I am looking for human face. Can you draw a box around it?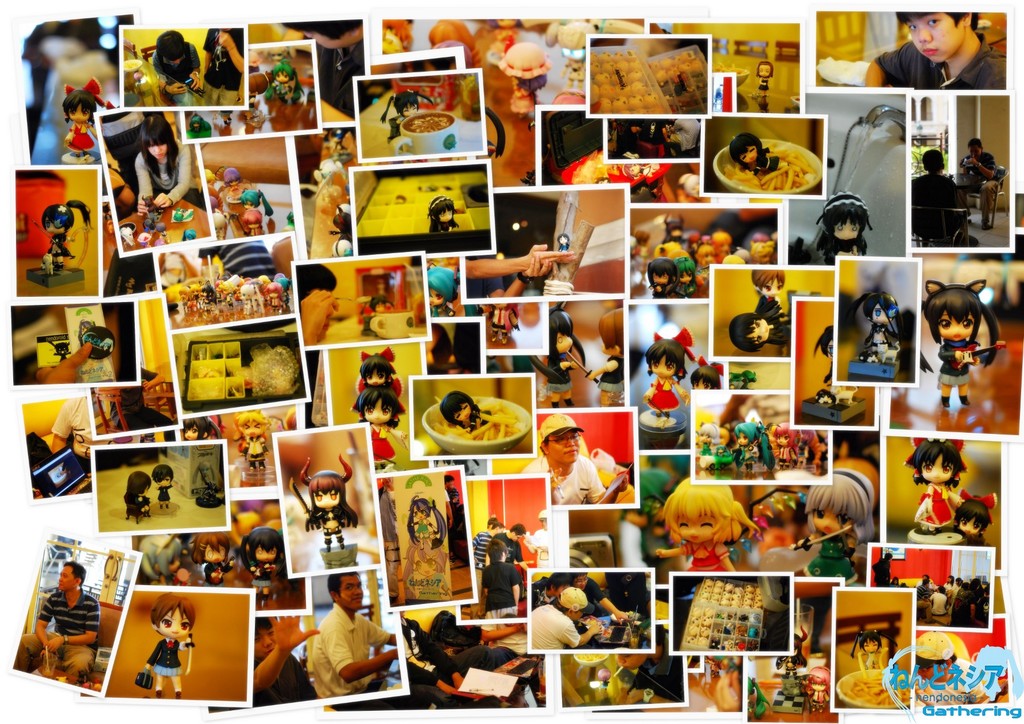
Sure, the bounding box is 314 485 344 511.
